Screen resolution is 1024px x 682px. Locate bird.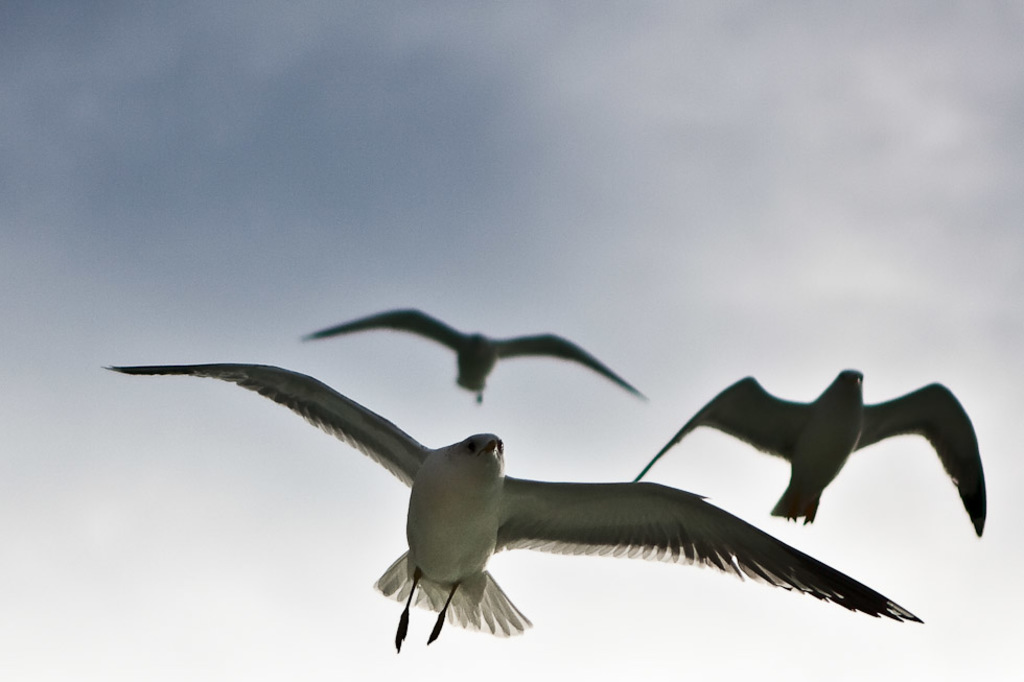
102, 324, 954, 644.
